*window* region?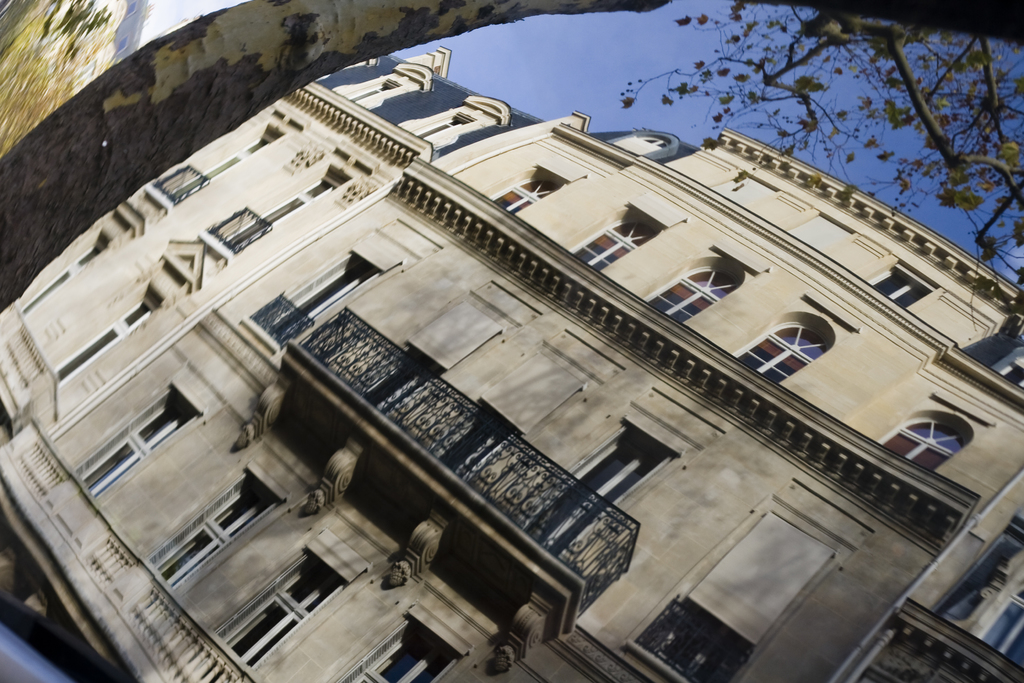
{"left": 493, "top": 177, "right": 563, "bottom": 212}
